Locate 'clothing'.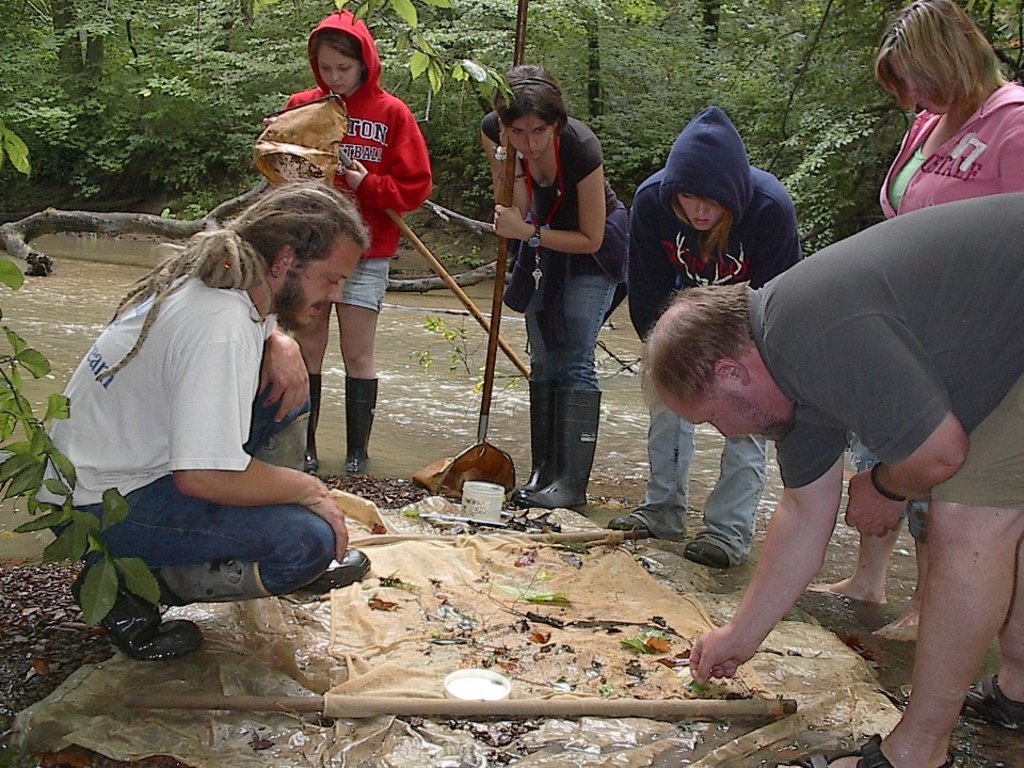
Bounding box: region(626, 103, 803, 570).
